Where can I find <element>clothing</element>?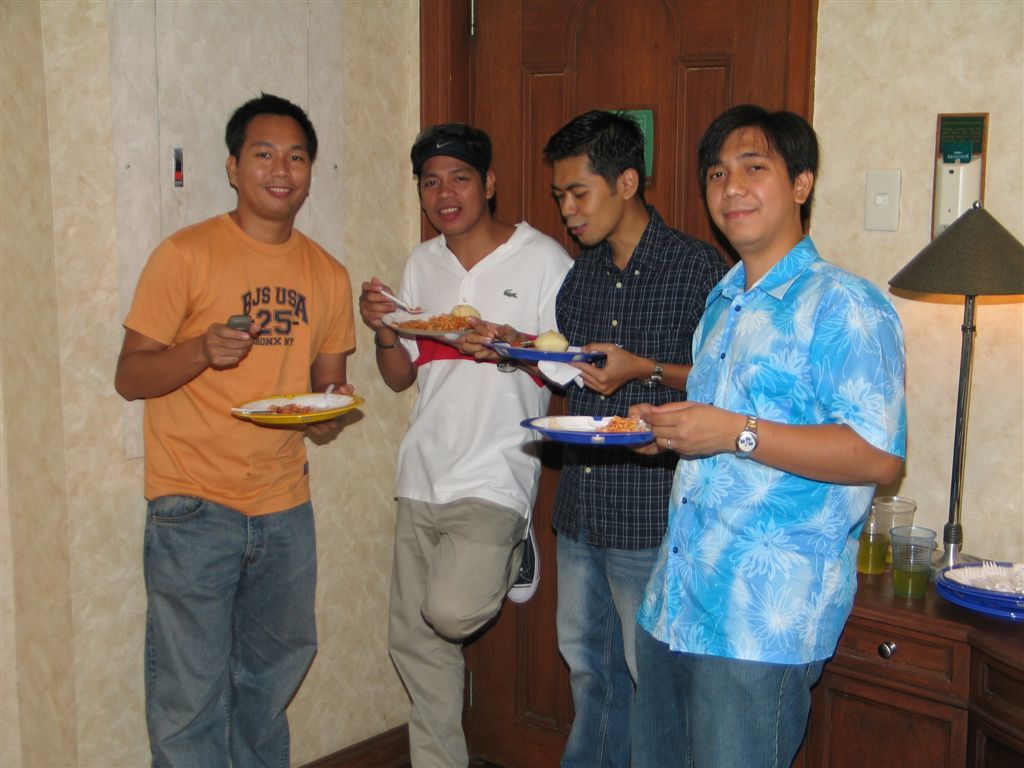
You can find it at 384/211/579/767.
